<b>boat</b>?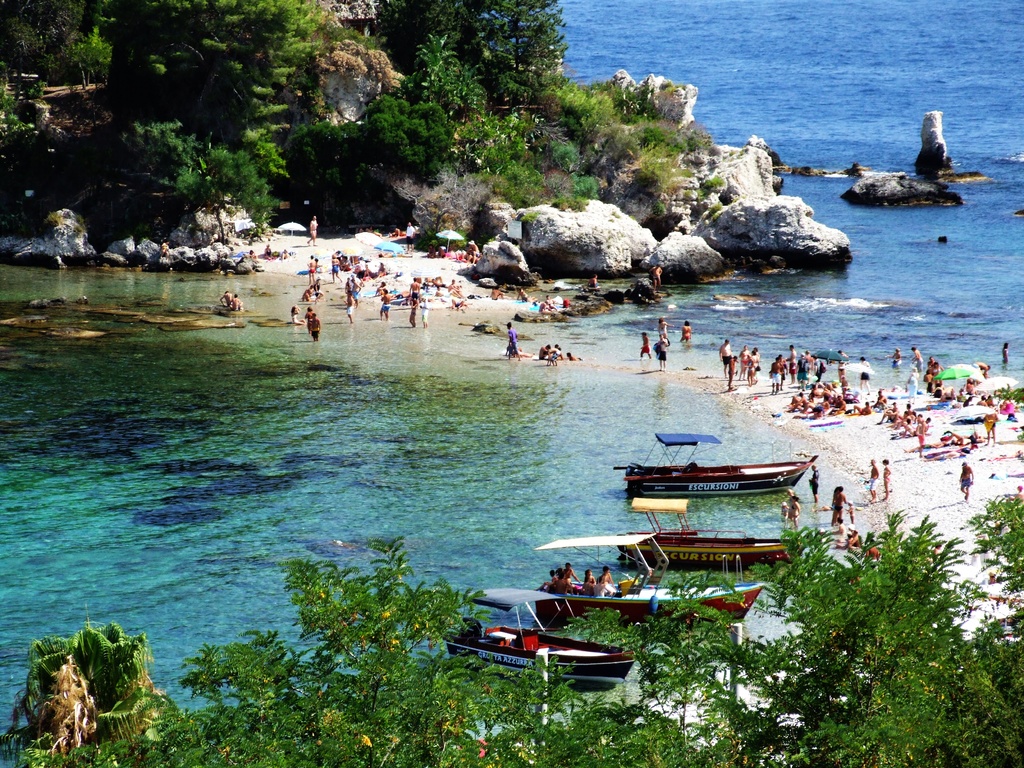
bbox=[613, 491, 817, 574]
